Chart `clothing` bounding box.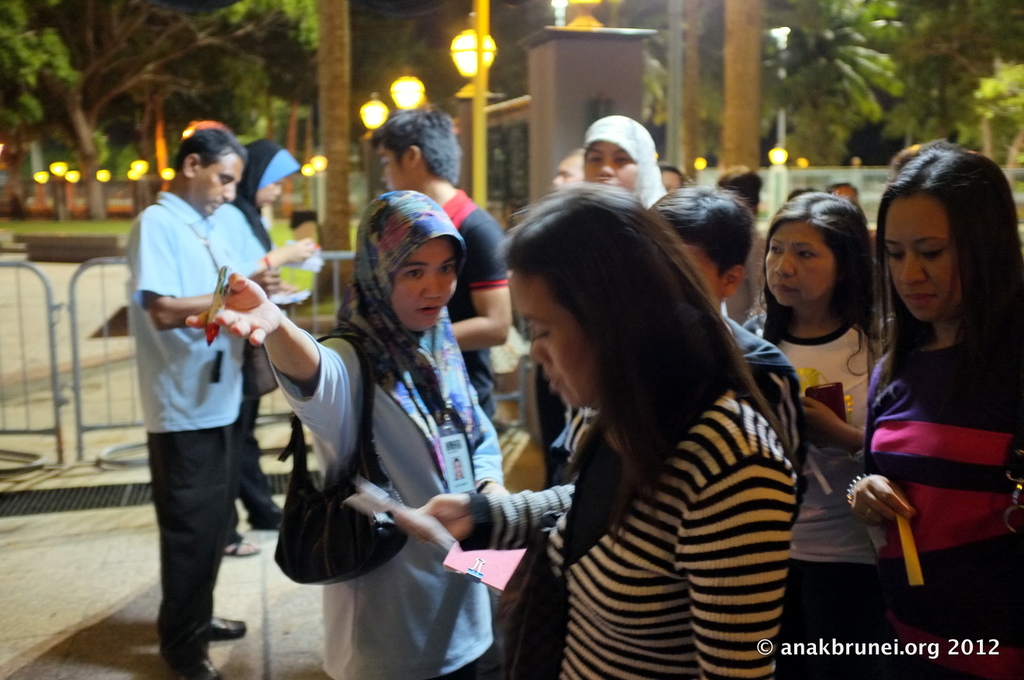
Charted: <region>721, 219, 770, 327</region>.
